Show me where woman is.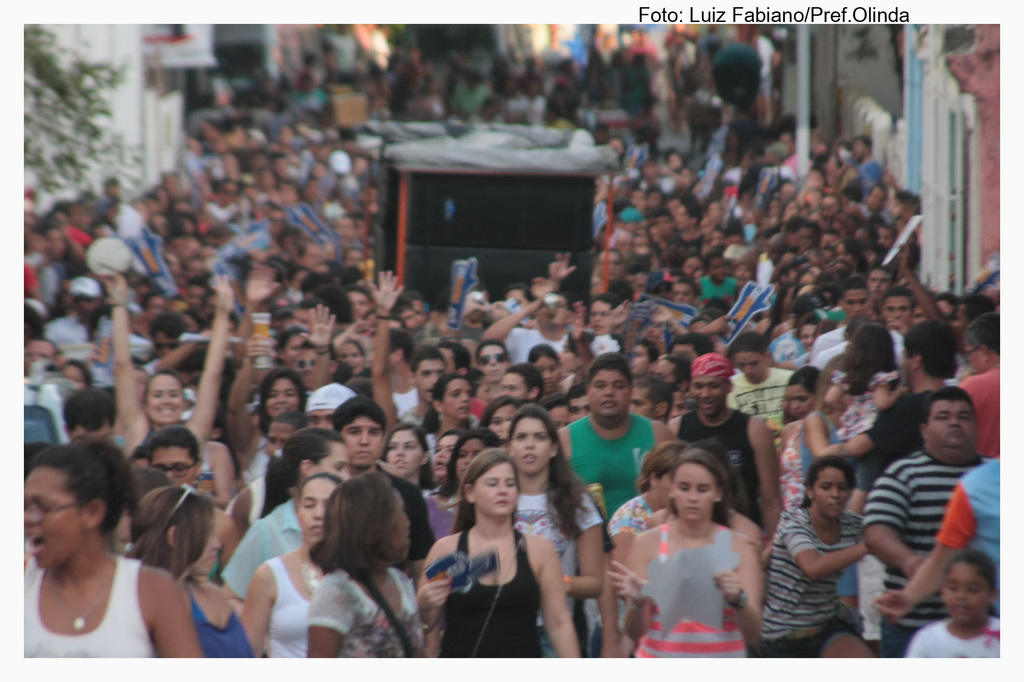
woman is at (left=425, top=433, right=504, bottom=556).
